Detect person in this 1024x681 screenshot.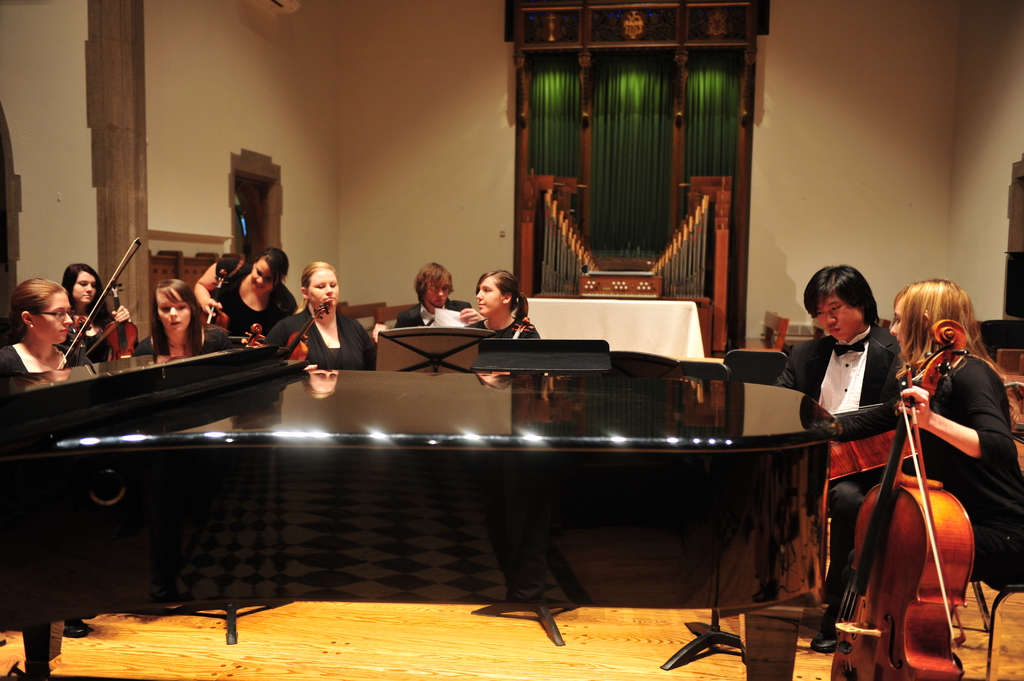
Detection: [x1=469, y1=267, x2=539, y2=343].
